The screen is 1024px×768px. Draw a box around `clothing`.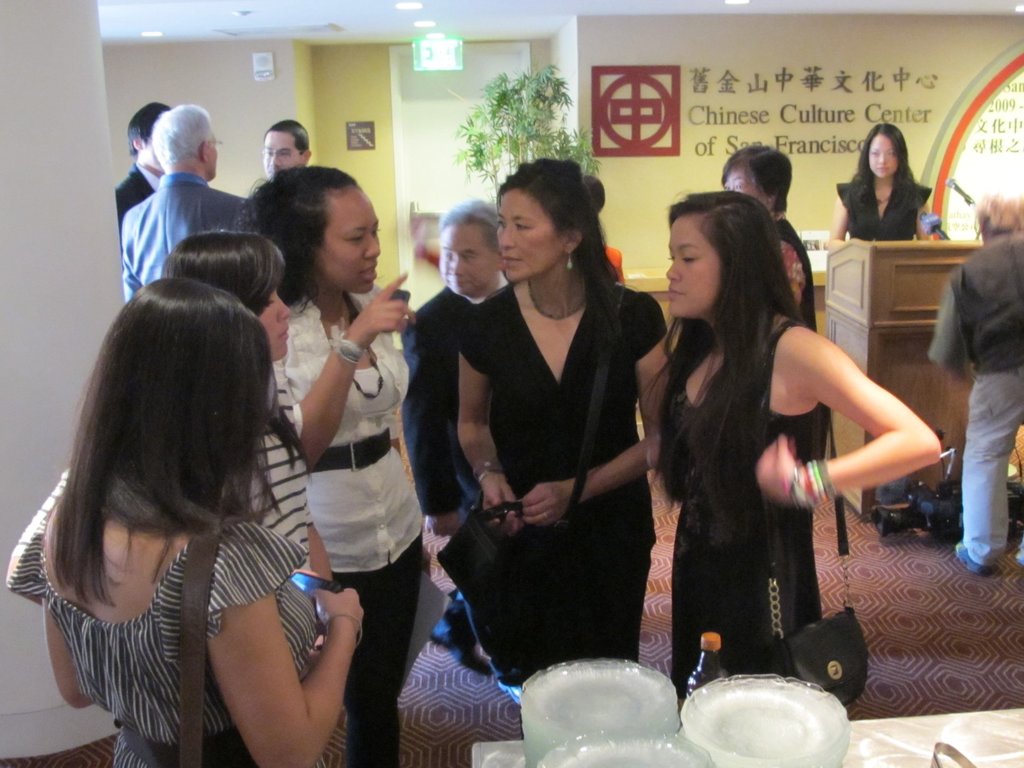
x1=922, y1=236, x2=1023, y2=569.
